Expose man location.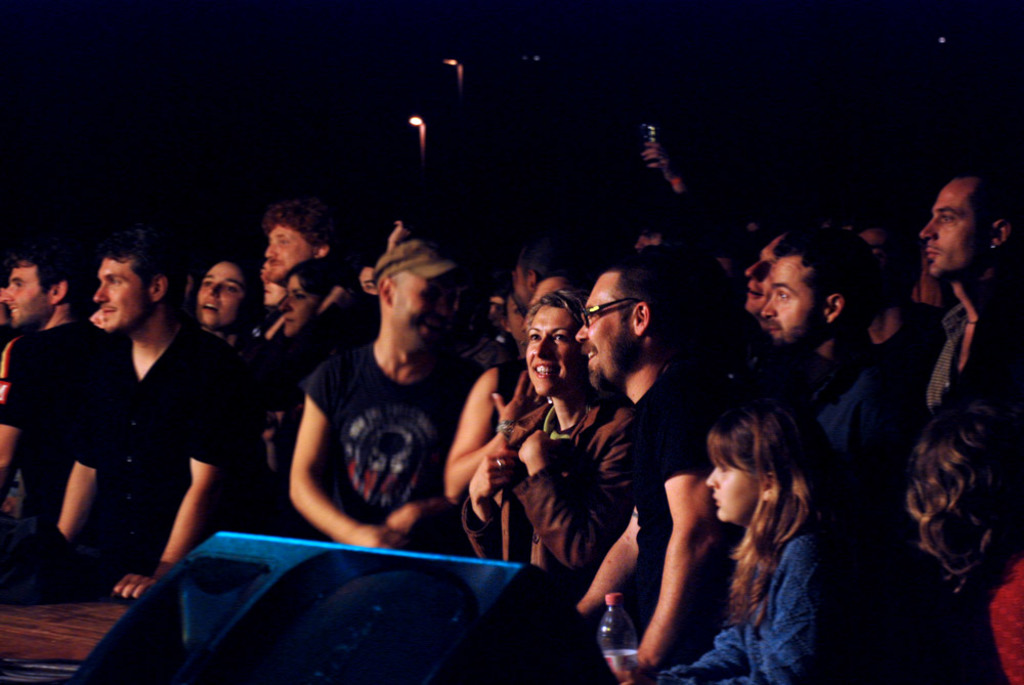
Exposed at rect(14, 246, 267, 604).
